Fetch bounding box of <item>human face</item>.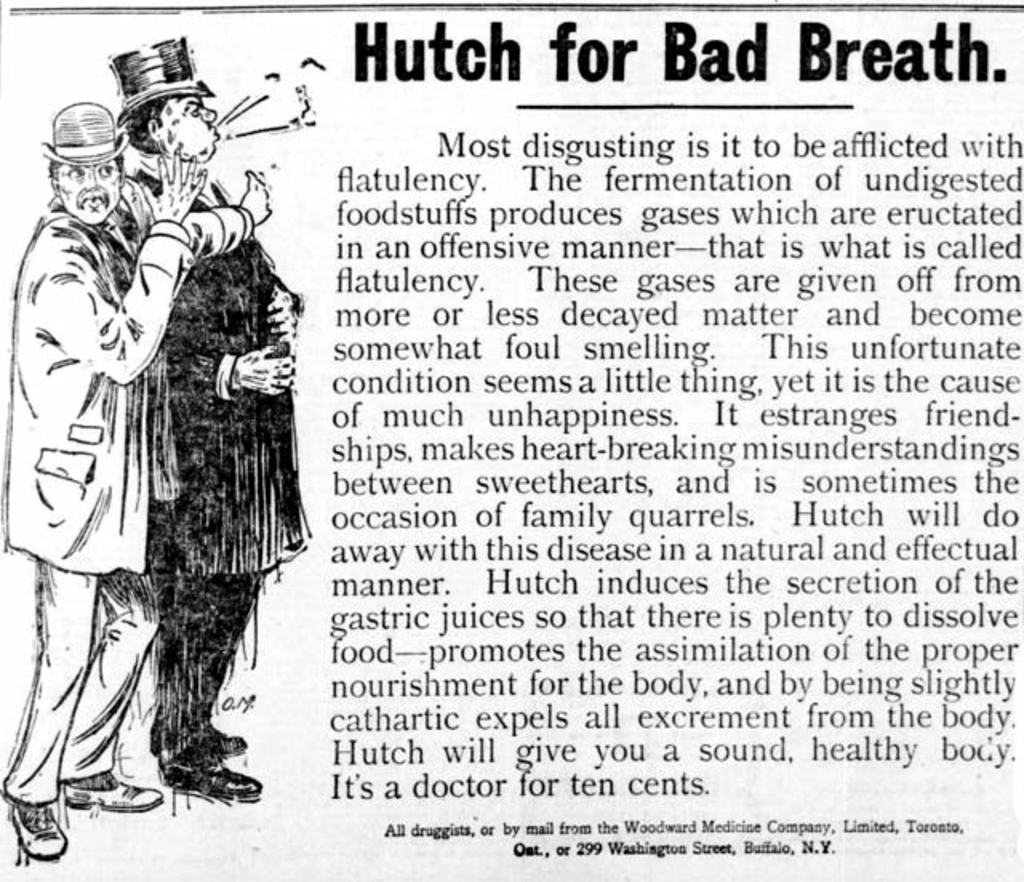
Bbox: <box>149,94,216,163</box>.
